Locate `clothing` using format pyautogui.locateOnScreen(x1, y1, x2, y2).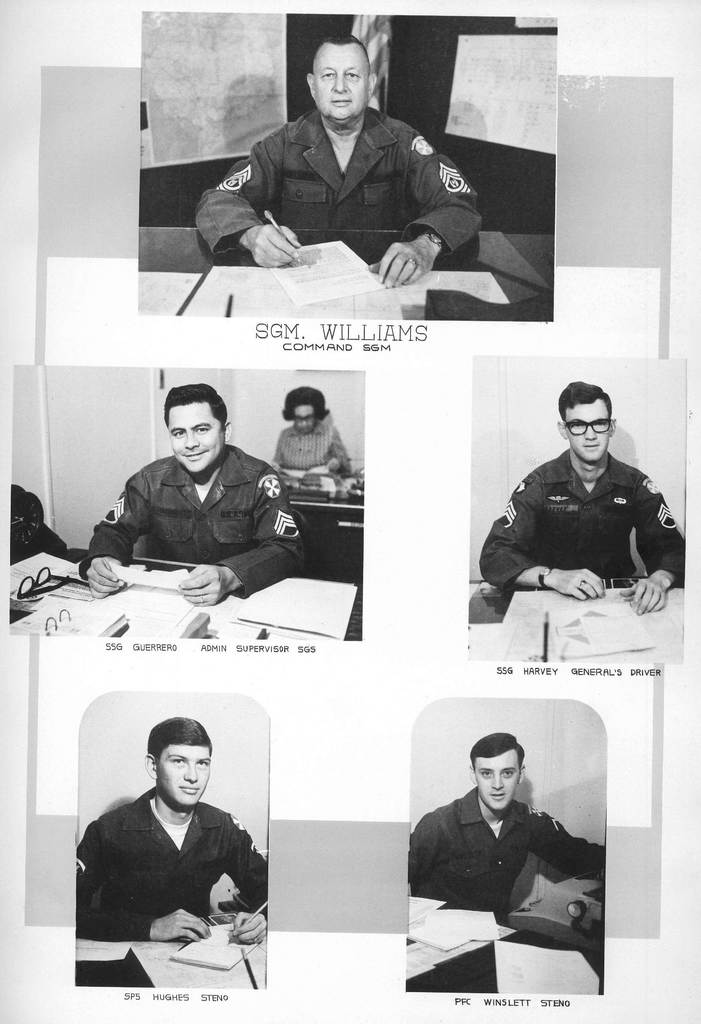
pyautogui.locateOnScreen(78, 435, 316, 608).
